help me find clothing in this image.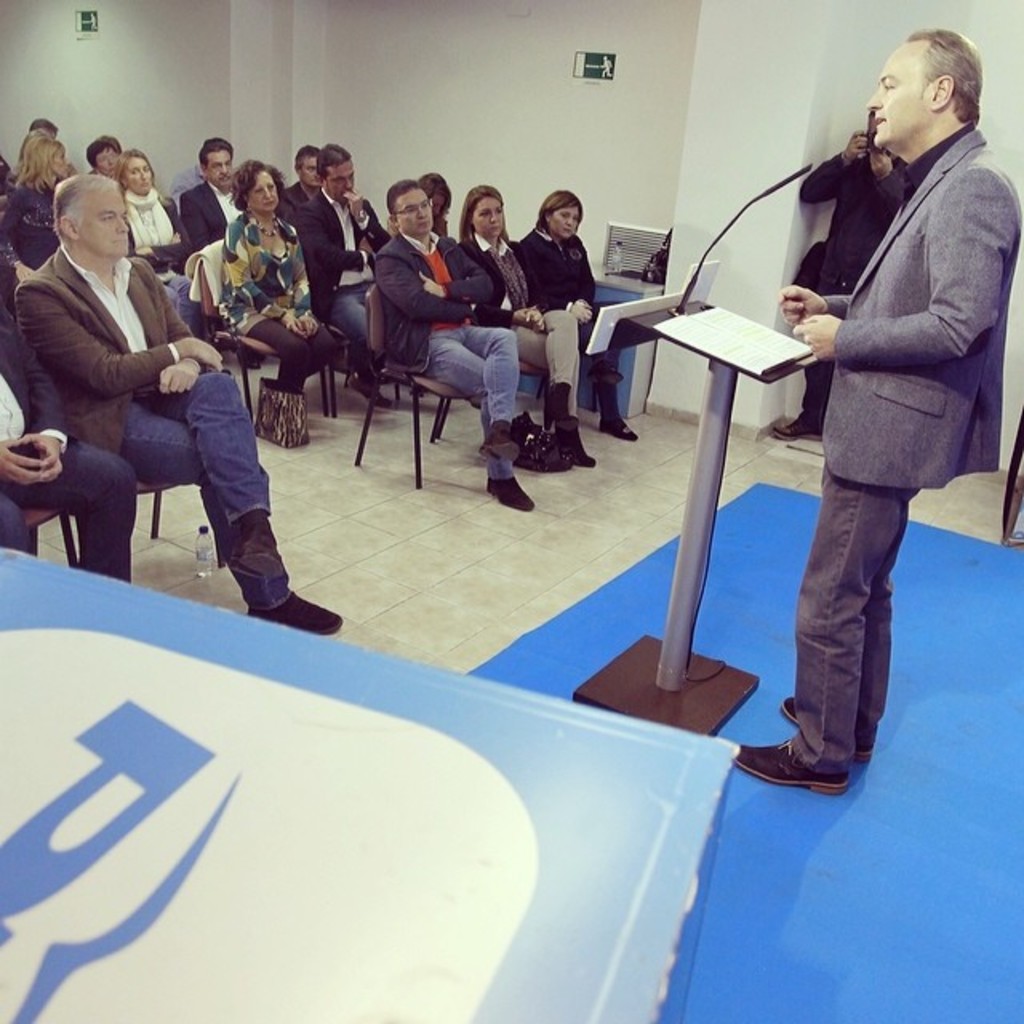
Found it: left=518, top=221, right=624, bottom=424.
